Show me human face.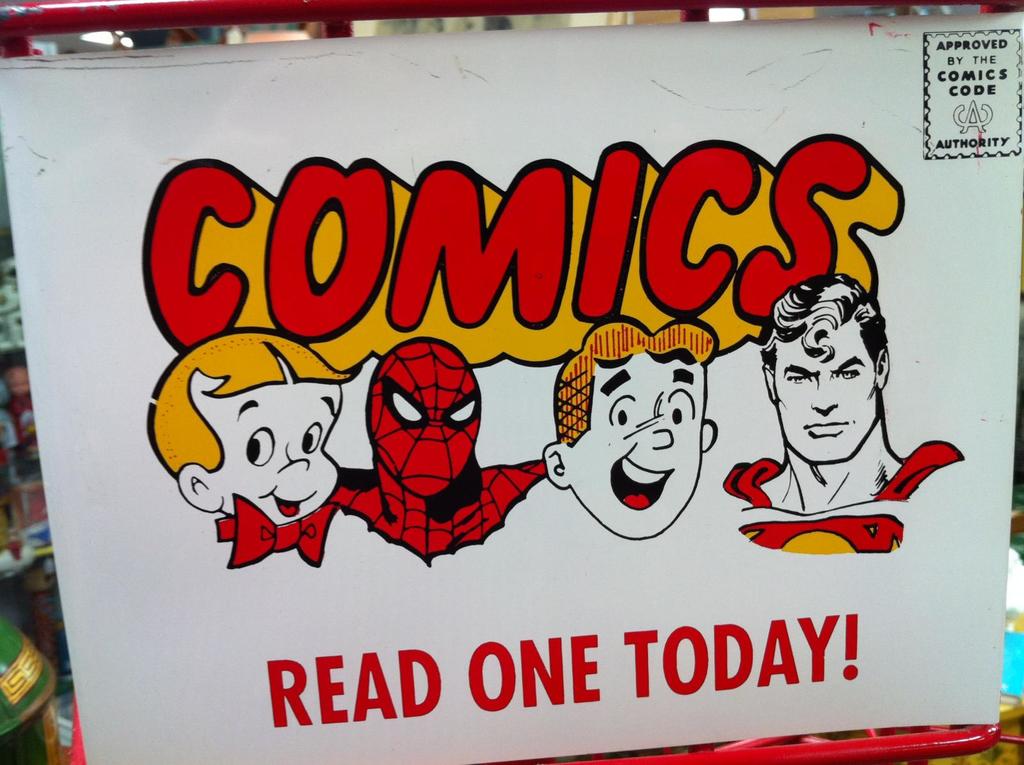
human face is here: 226/368/349/524.
